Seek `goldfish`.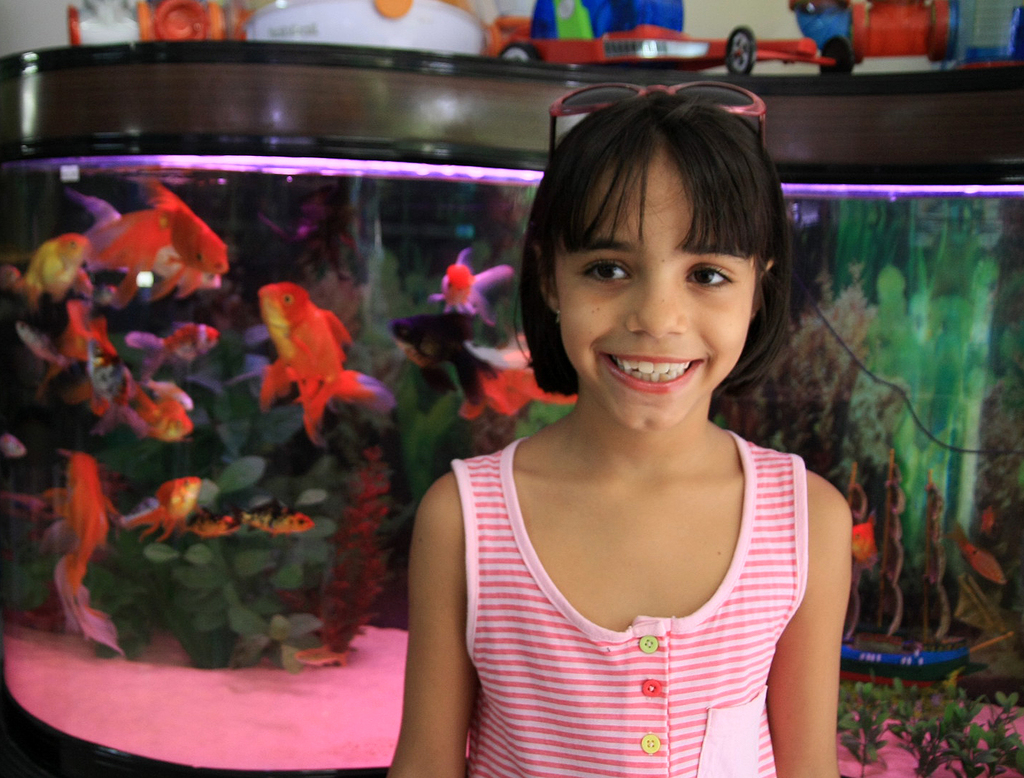
l=943, t=519, r=1003, b=584.
